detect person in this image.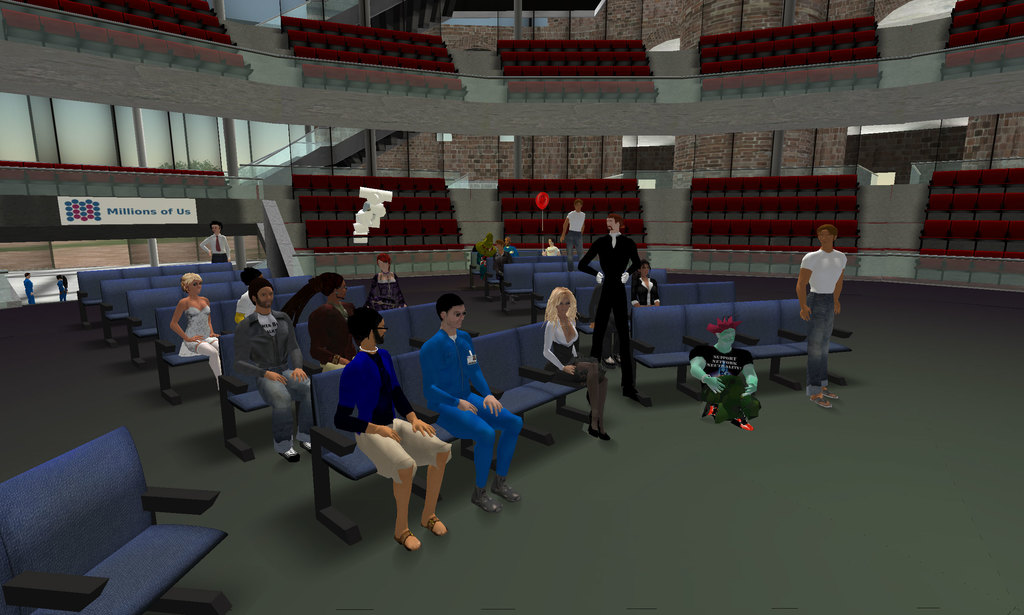
Detection: pyautogui.locateOnScreen(326, 301, 456, 552).
